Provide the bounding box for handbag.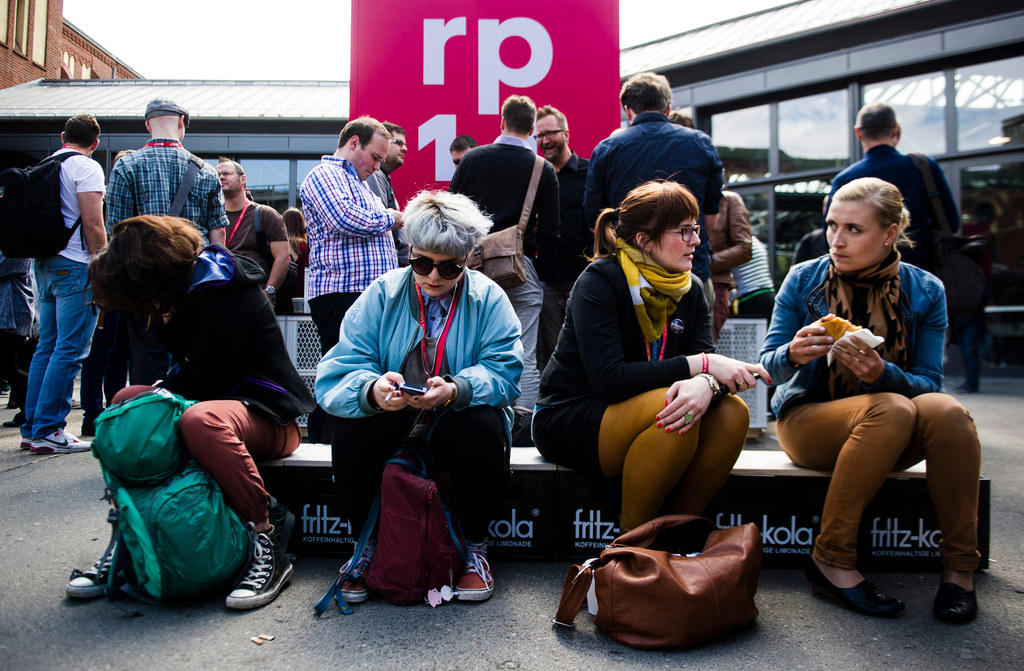
<region>553, 517, 755, 652</region>.
